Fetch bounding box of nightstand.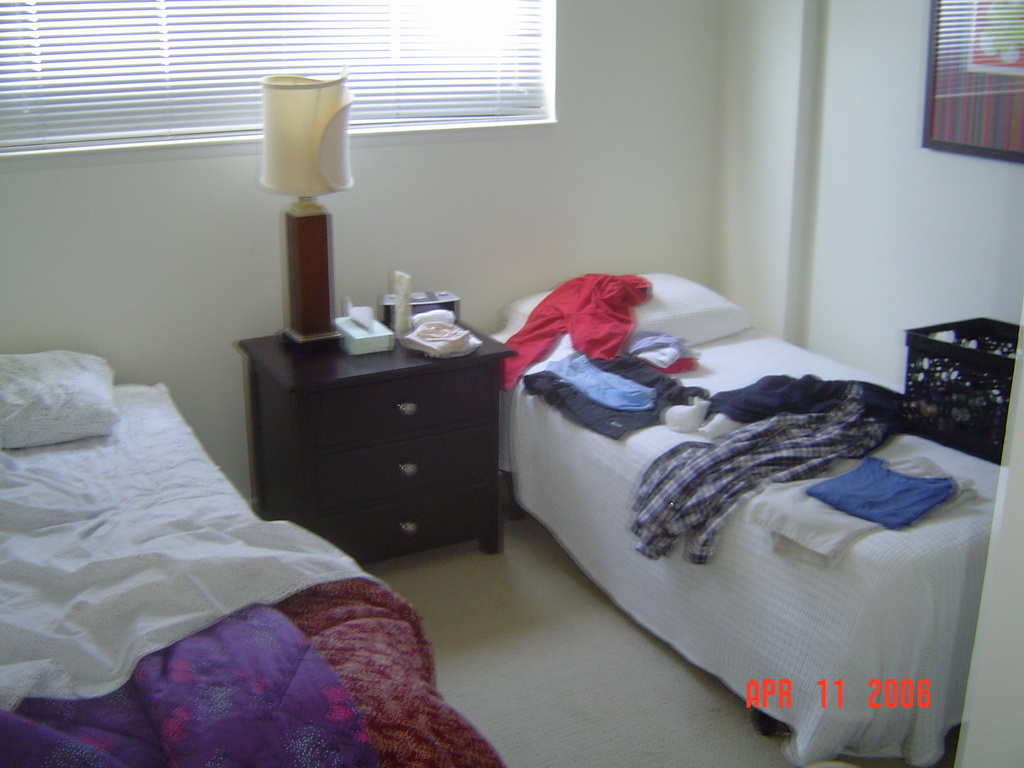
Bbox: {"x1": 243, "y1": 299, "x2": 523, "y2": 590}.
